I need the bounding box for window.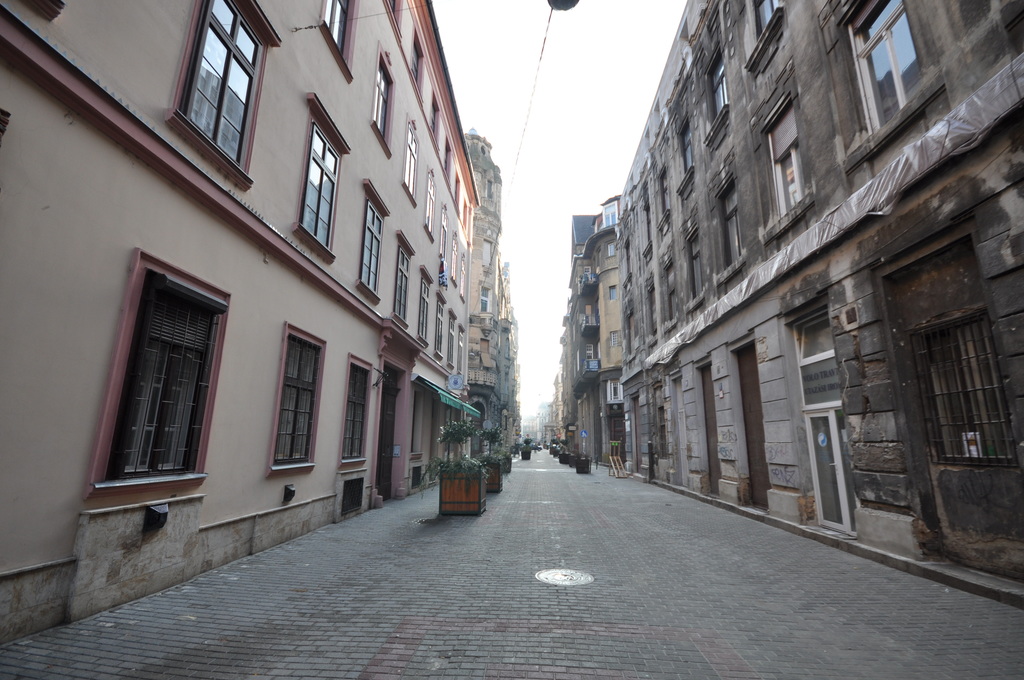
Here it is: BBox(457, 321, 465, 374).
